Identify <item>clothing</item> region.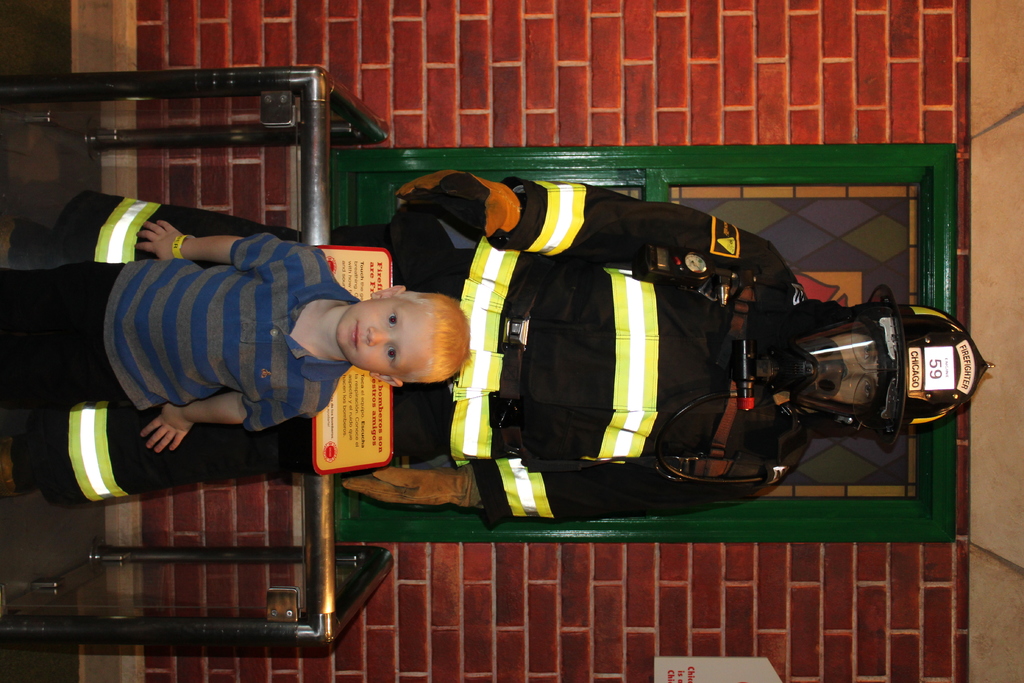
Region: l=29, t=174, r=818, b=533.
